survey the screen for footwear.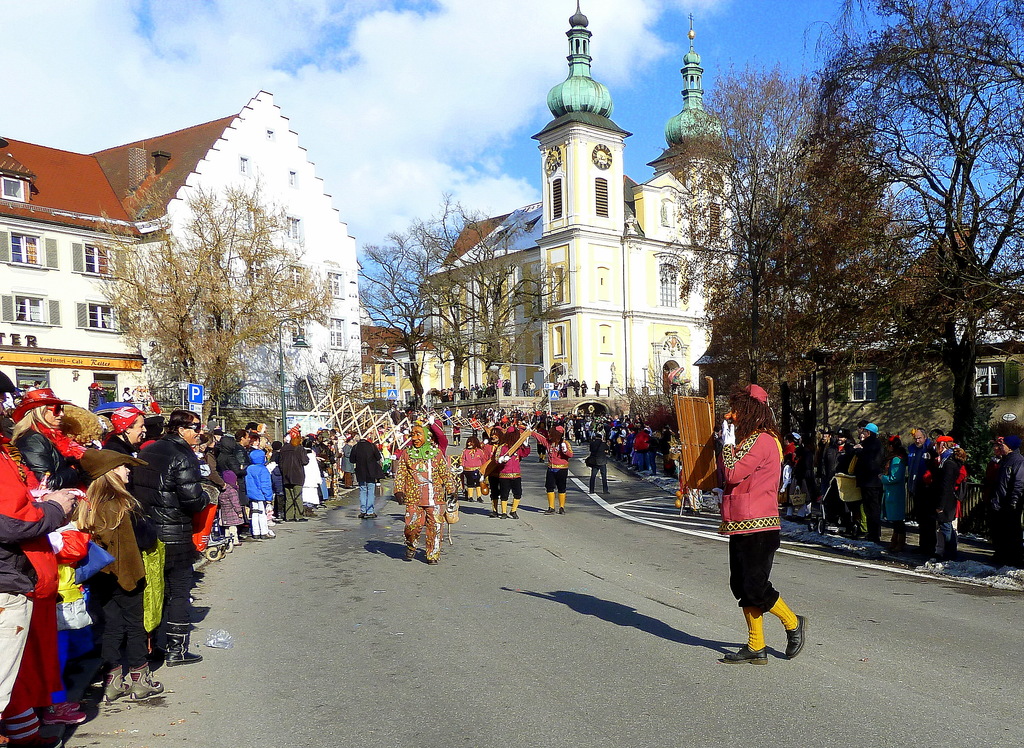
Survey found: bbox=(404, 548, 417, 562).
